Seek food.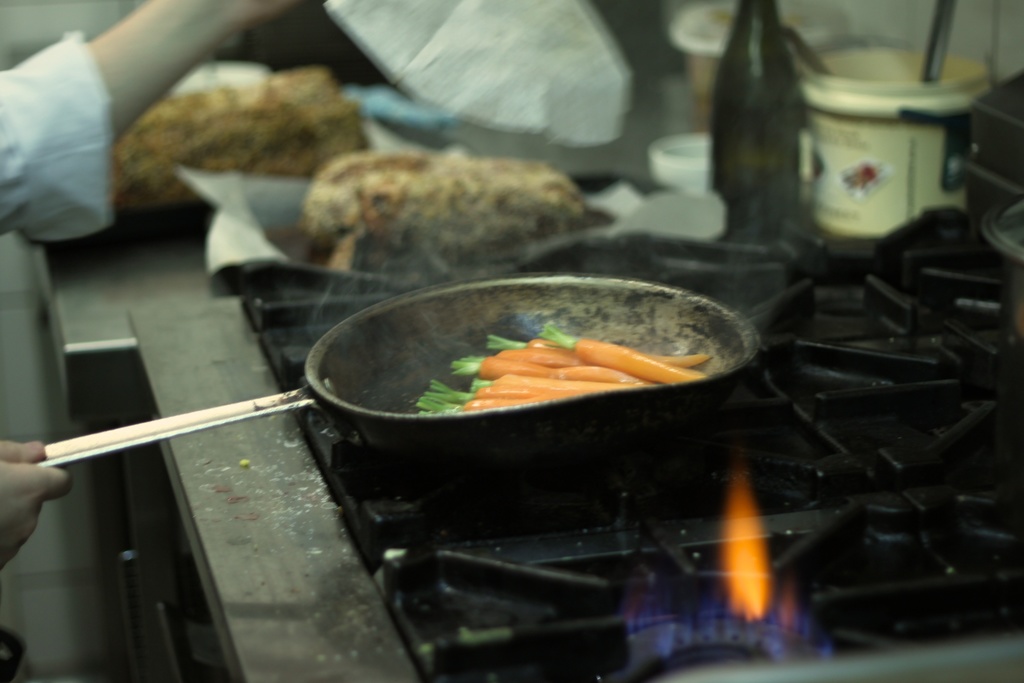
x1=292, y1=133, x2=590, y2=293.
